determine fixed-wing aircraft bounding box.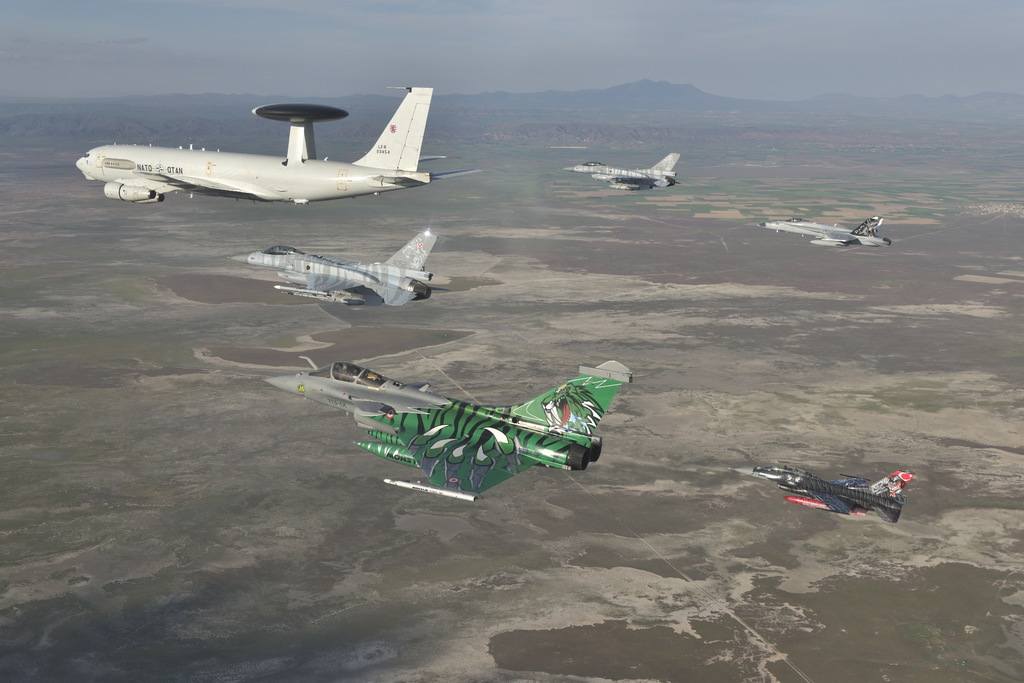
Determined: box(728, 456, 916, 520).
